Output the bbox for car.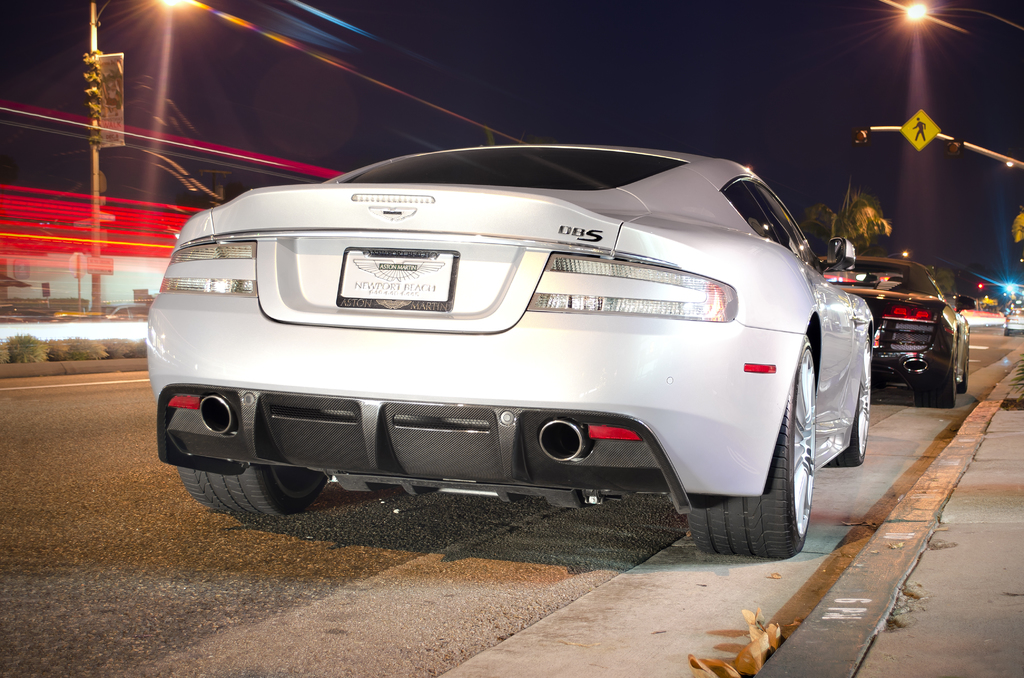
[x1=1004, y1=299, x2=1023, y2=335].
